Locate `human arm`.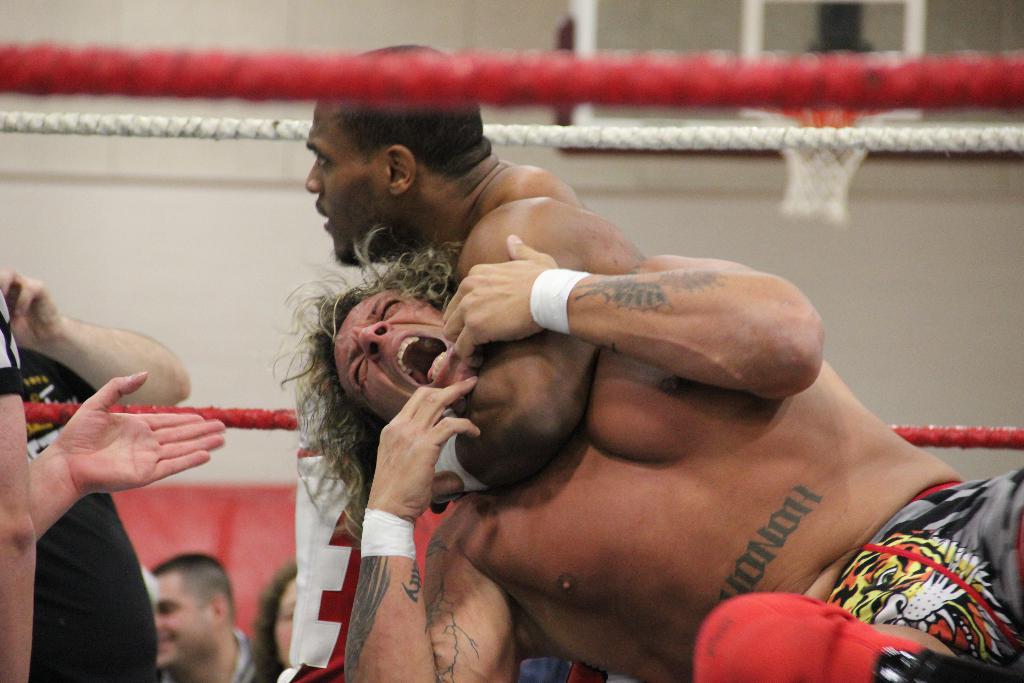
Bounding box: [0,267,194,407].
